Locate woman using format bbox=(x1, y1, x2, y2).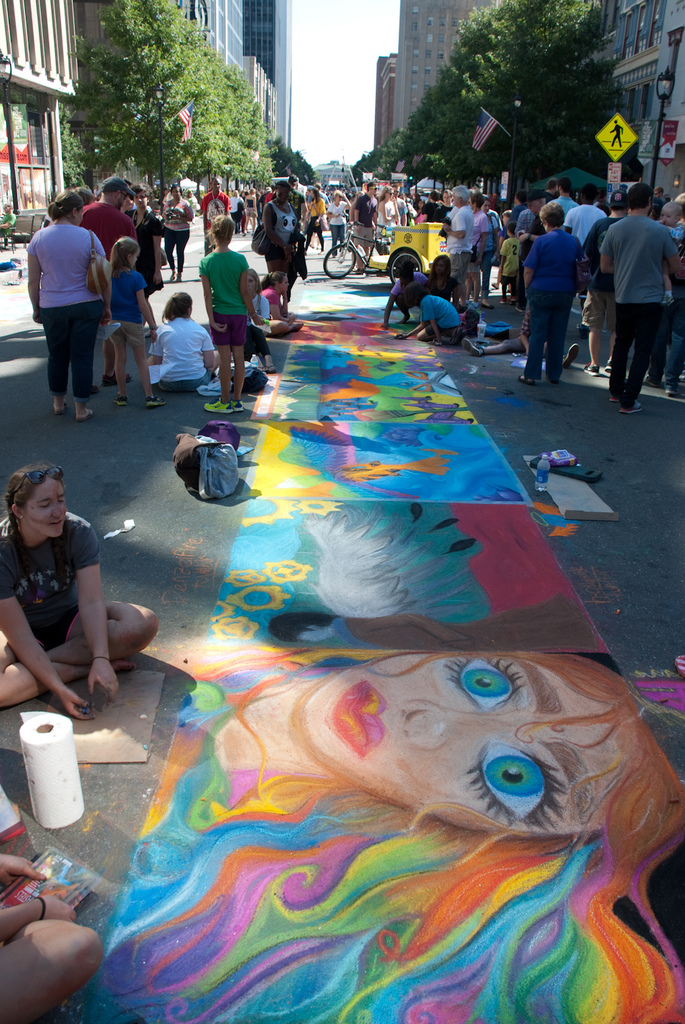
bbox=(261, 177, 300, 314).
